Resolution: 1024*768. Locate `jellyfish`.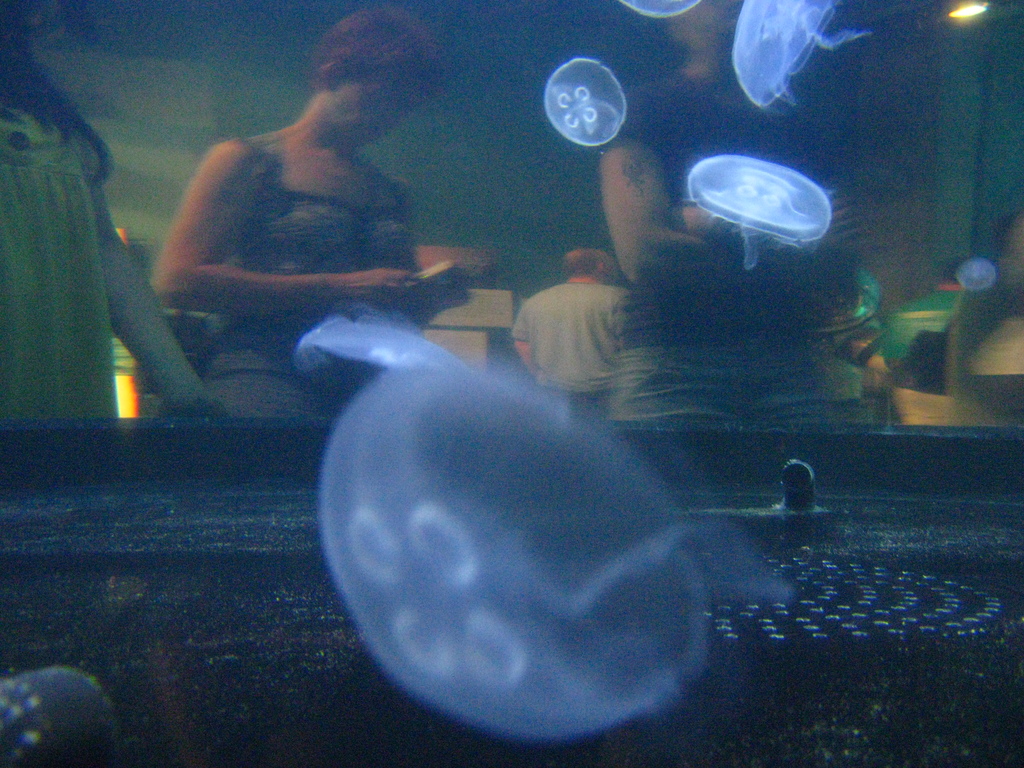
pyautogui.locateOnScreen(692, 140, 843, 262).
